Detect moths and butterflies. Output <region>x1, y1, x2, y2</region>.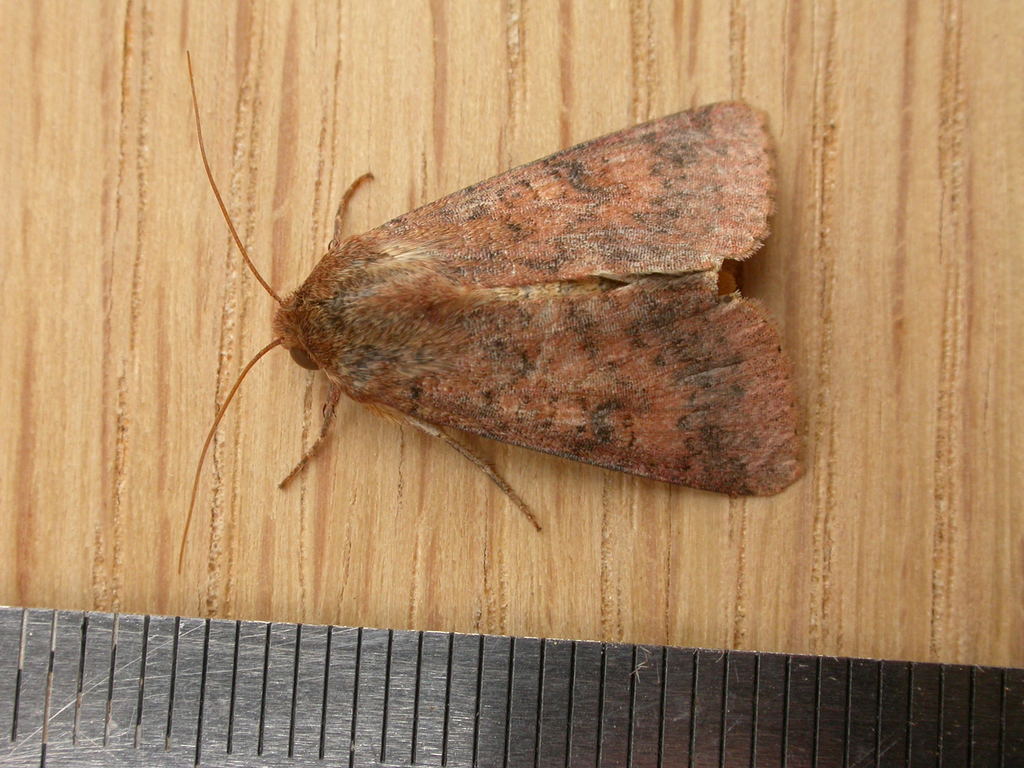
<region>175, 53, 807, 577</region>.
